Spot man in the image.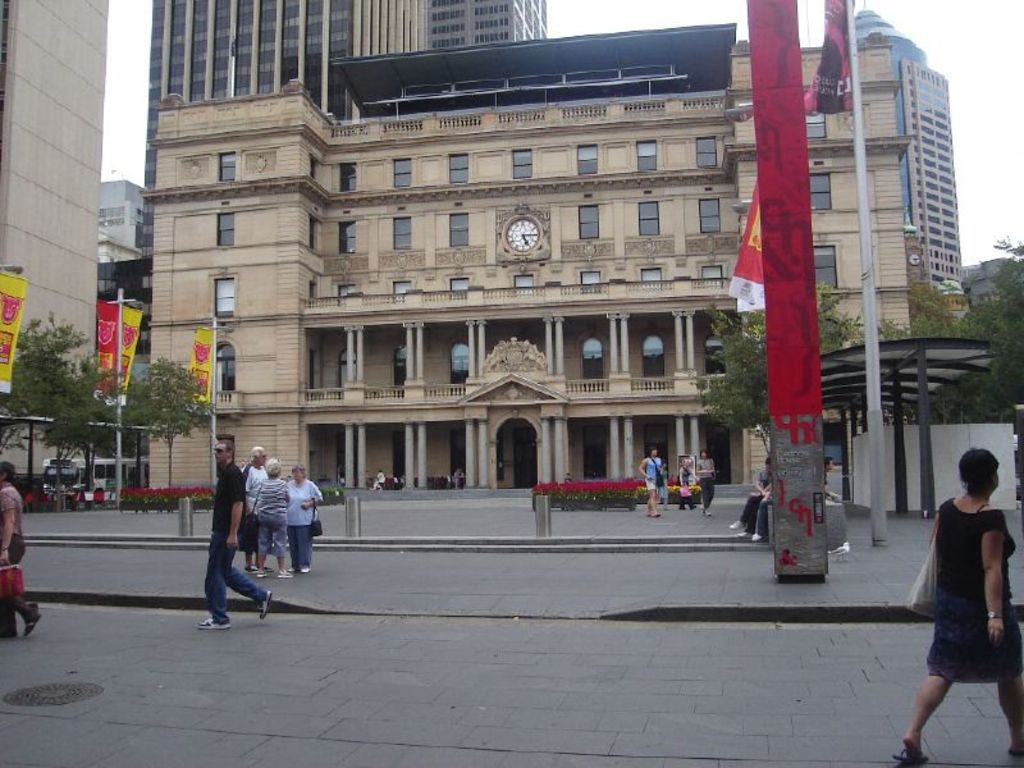
man found at [x1=242, y1=448, x2=269, y2=576].
